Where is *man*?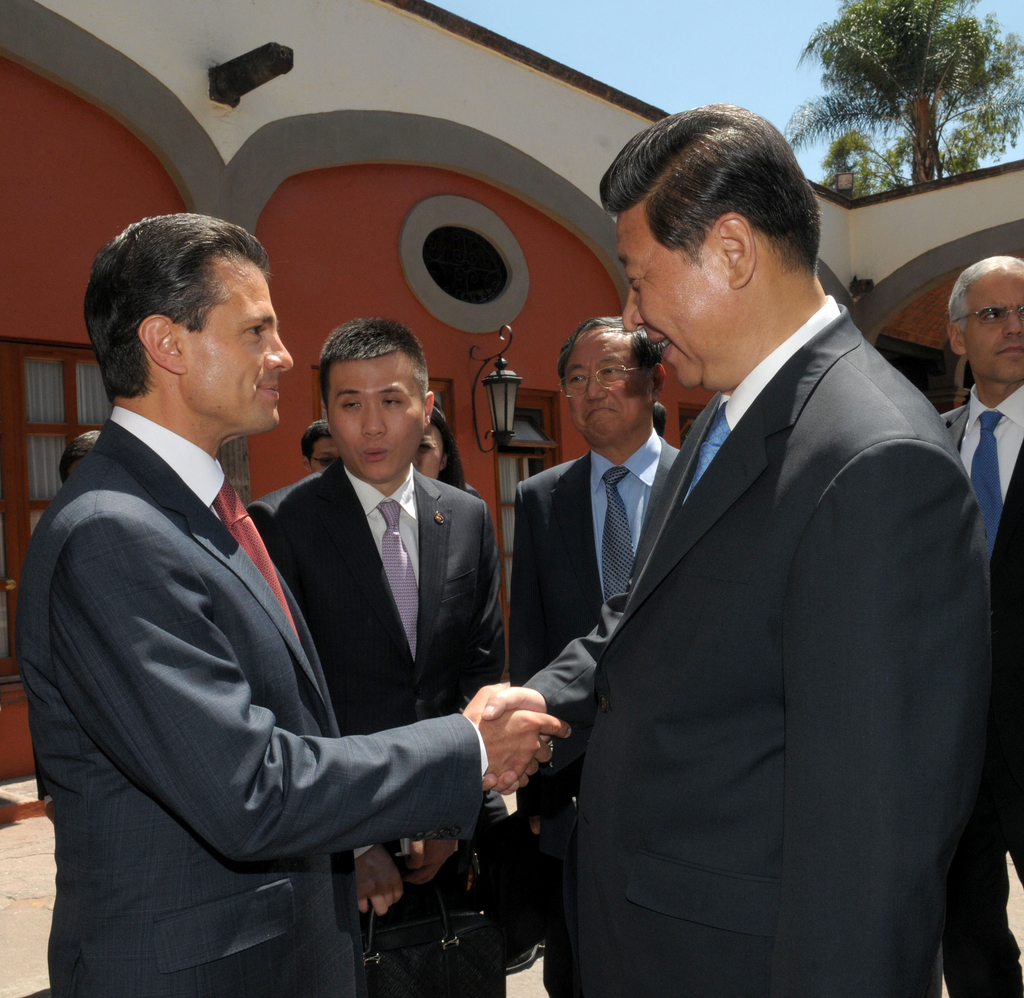
locate(469, 97, 999, 997).
